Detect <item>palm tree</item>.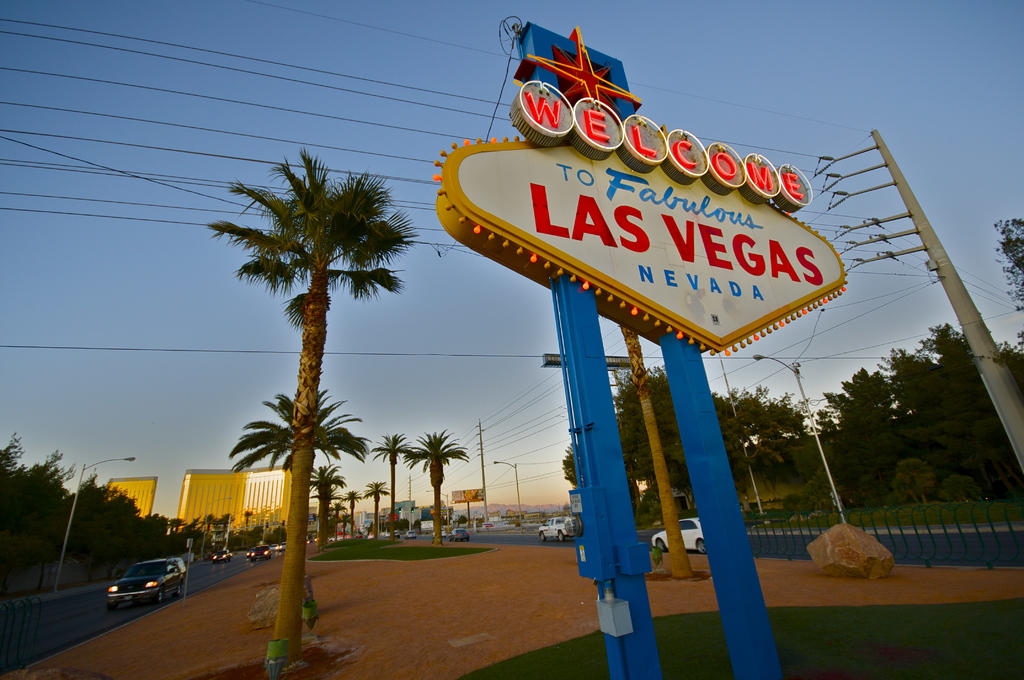
Detected at 358/424/409/544.
